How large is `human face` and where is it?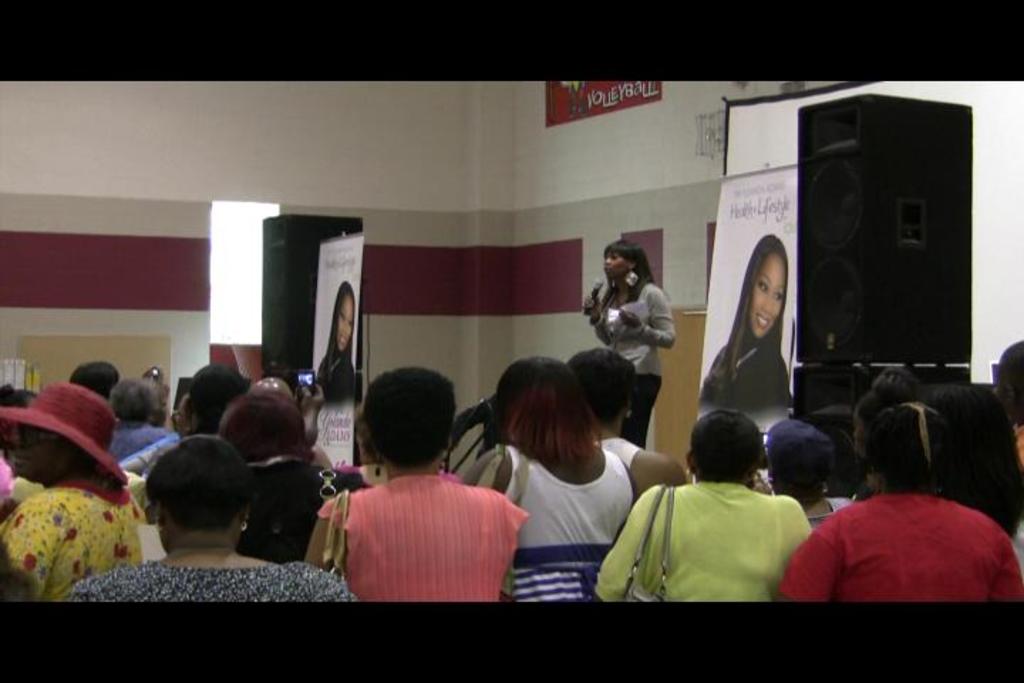
Bounding box: box(607, 250, 624, 286).
